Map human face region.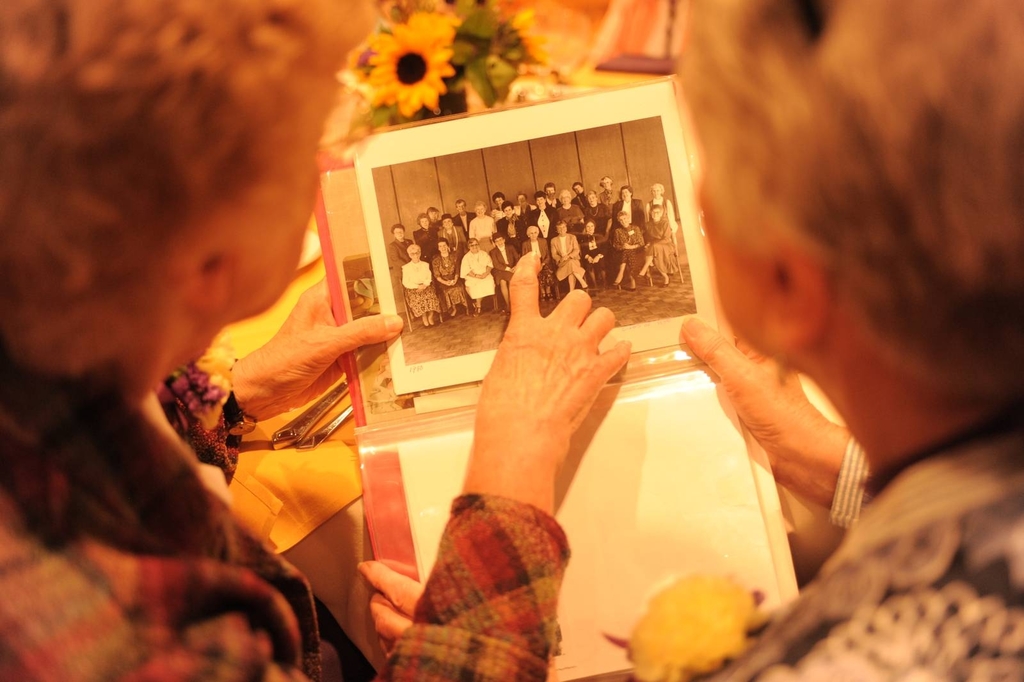
Mapped to select_region(427, 211, 437, 222).
